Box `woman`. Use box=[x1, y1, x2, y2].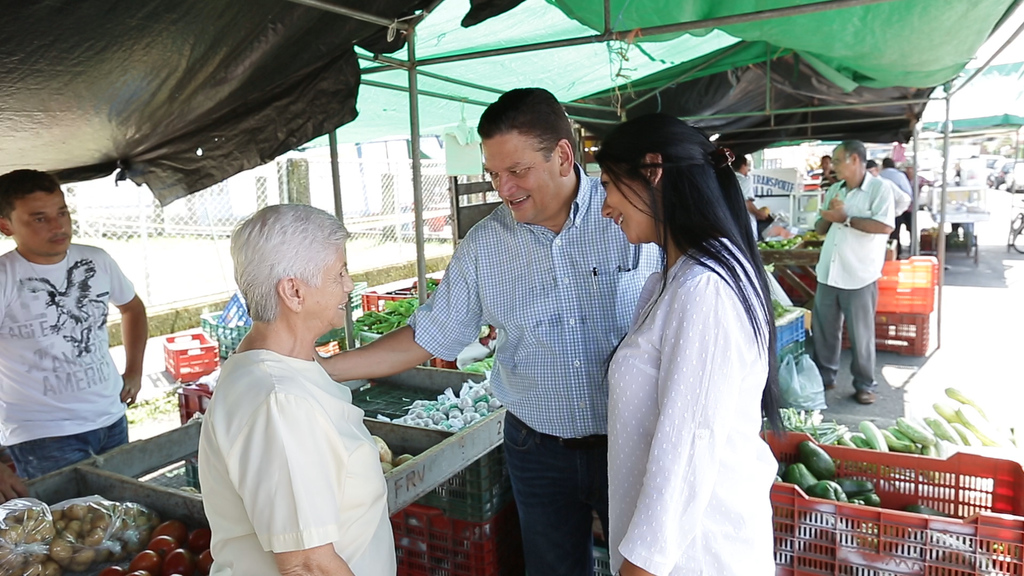
box=[206, 198, 399, 575].
